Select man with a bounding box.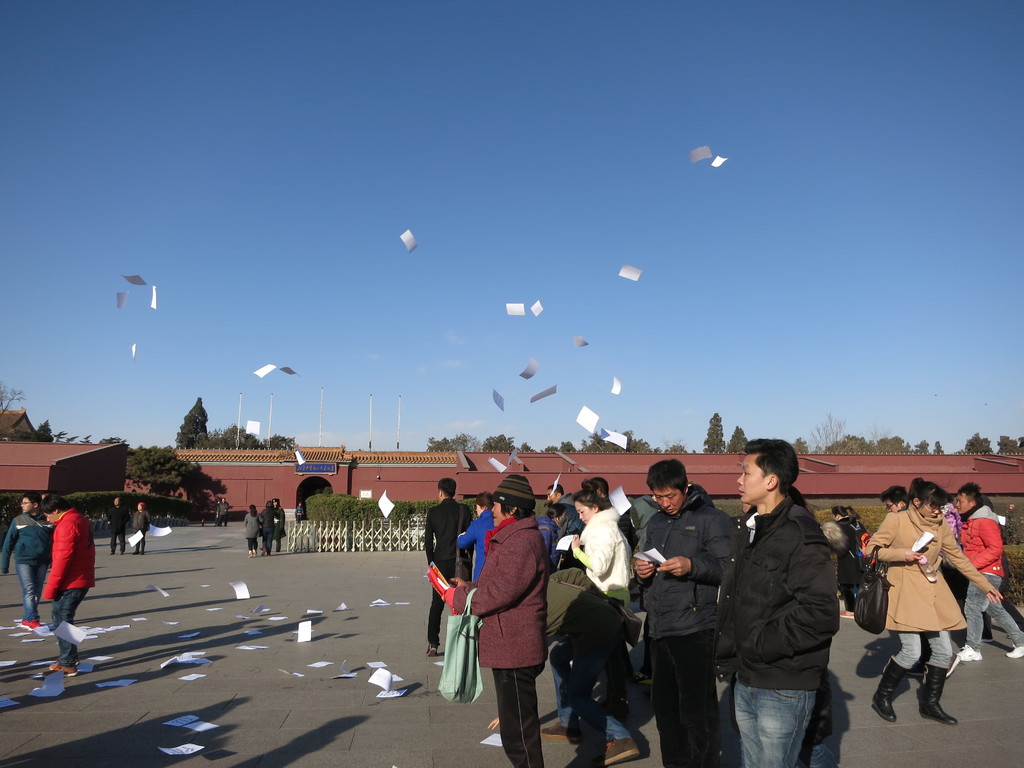
[42,492,97,676].
